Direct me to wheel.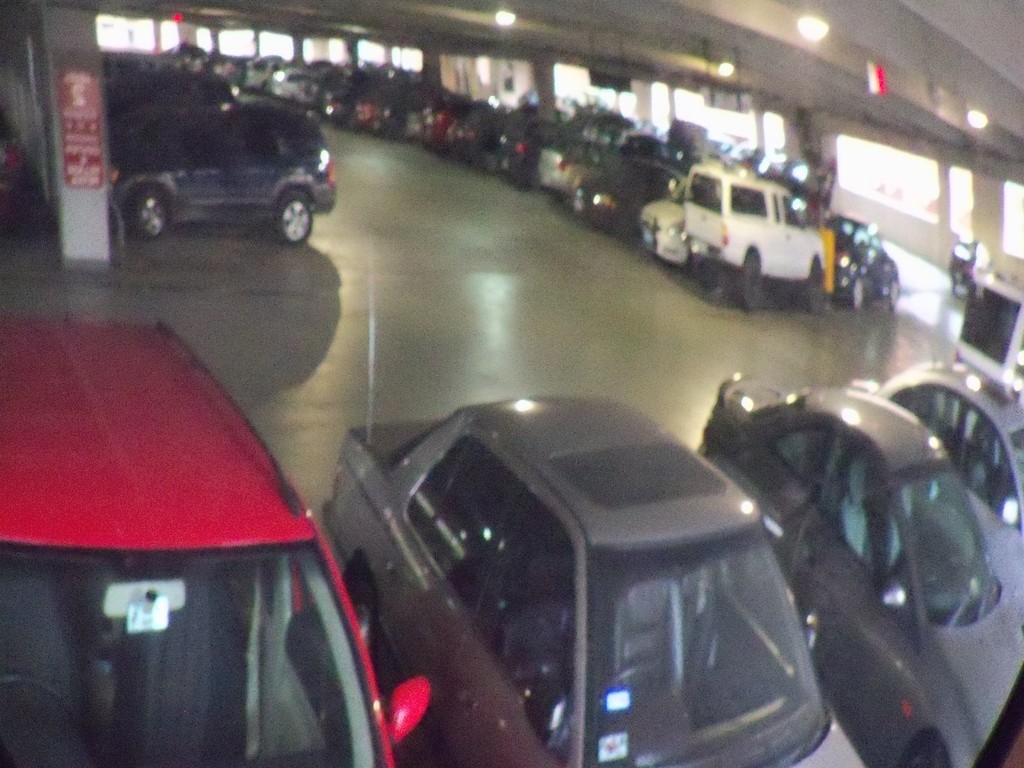
Direction: BBox(128, 190, 168, 243).
